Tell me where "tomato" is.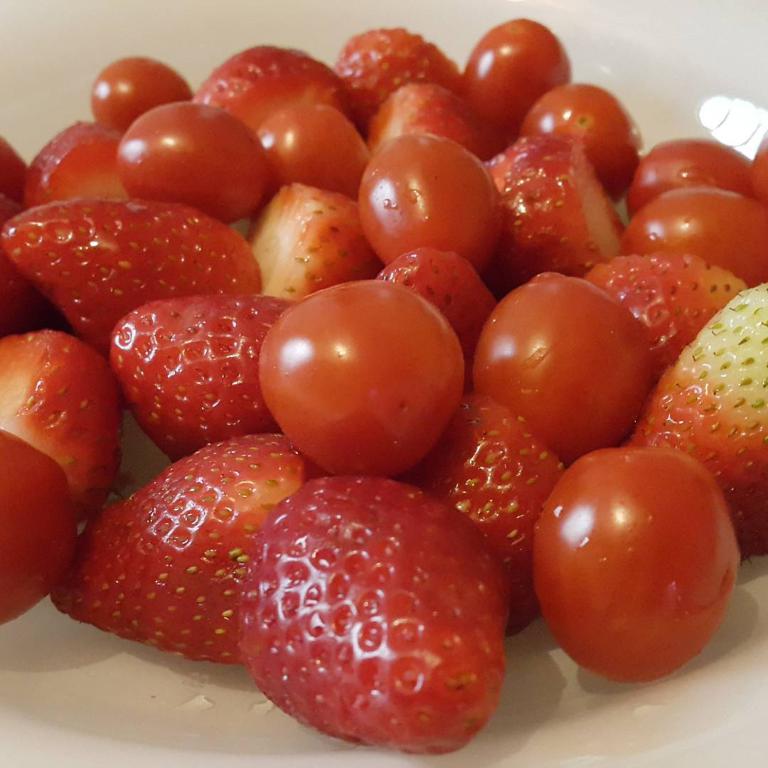
"tomato" is at <region>351, 129, 498, 256</region>.
